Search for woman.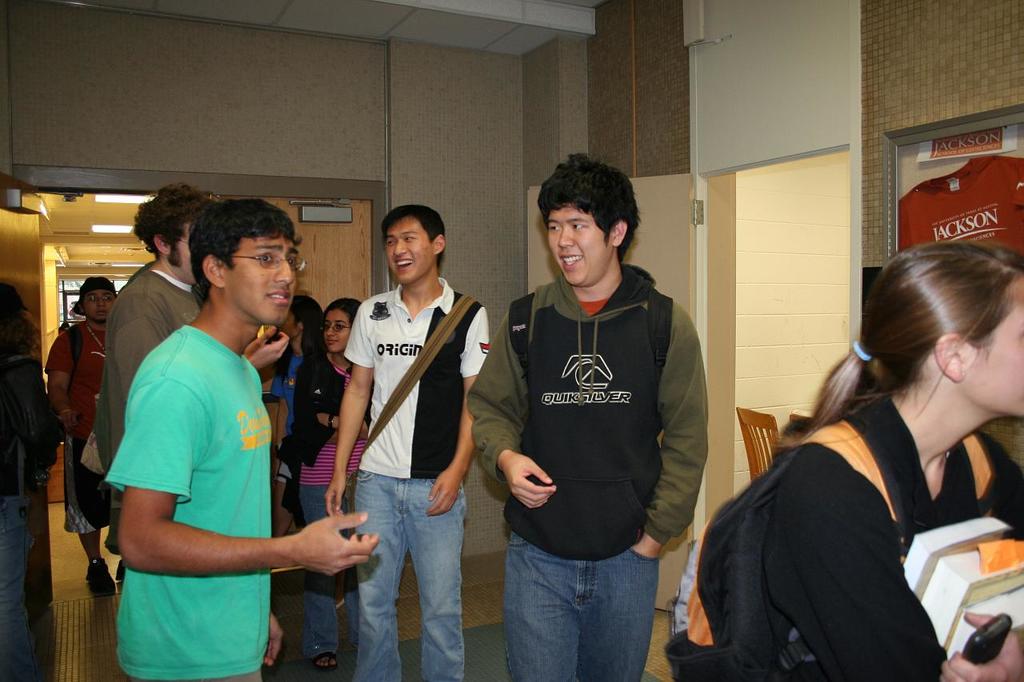
Found at detection(282, 300, 368, 671).
